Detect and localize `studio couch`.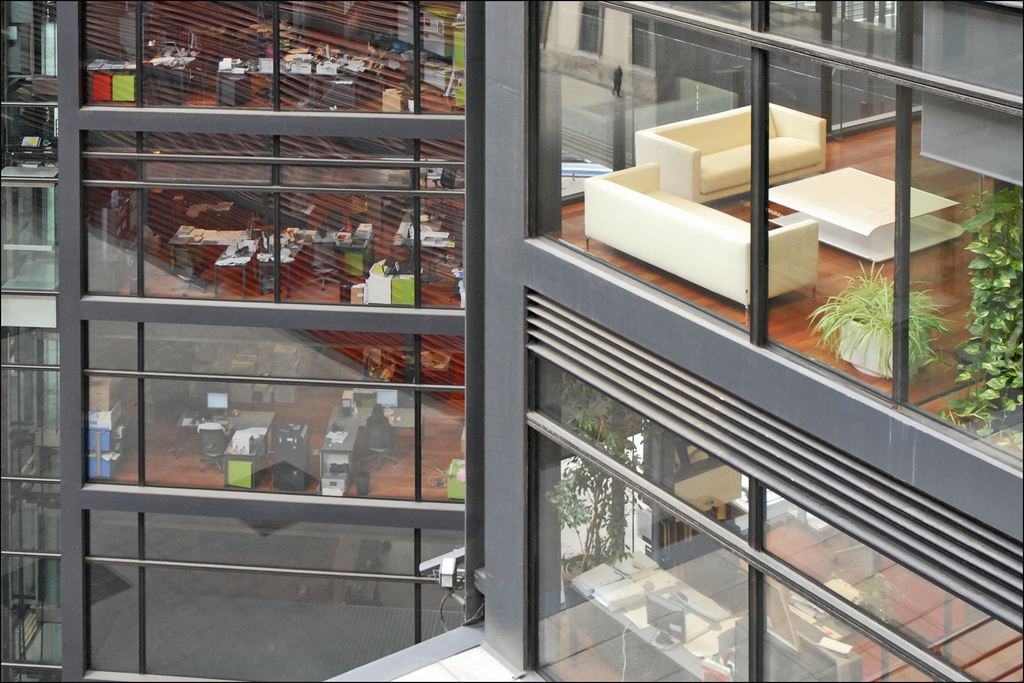
Localized at region(635, 95, 831, 201).
